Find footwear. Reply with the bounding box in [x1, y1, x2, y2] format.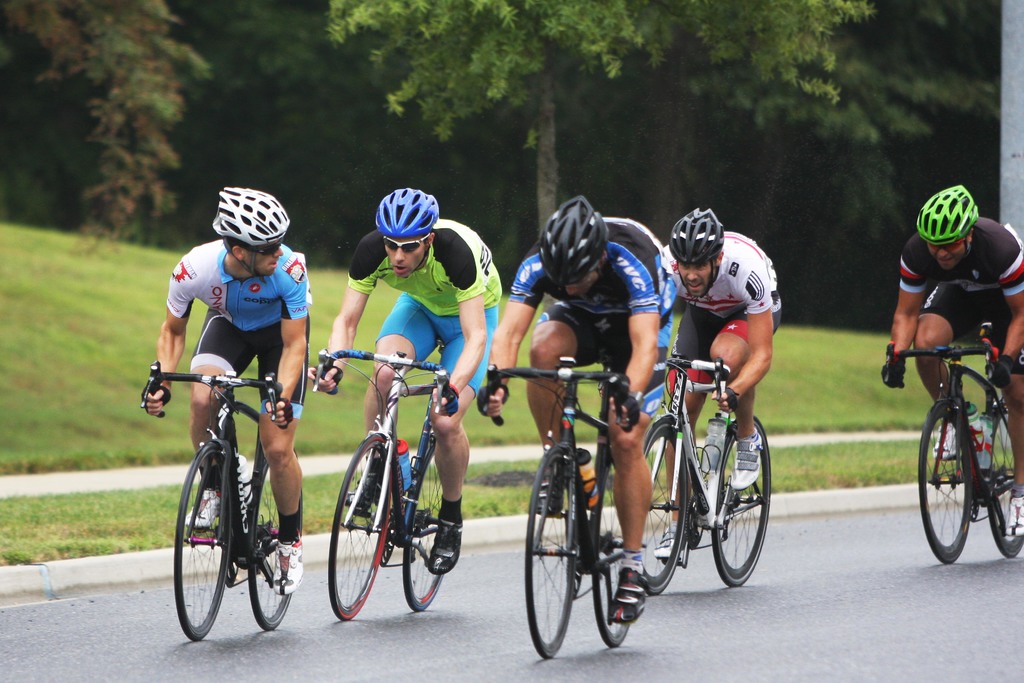
[728, 429, 765, 490].
